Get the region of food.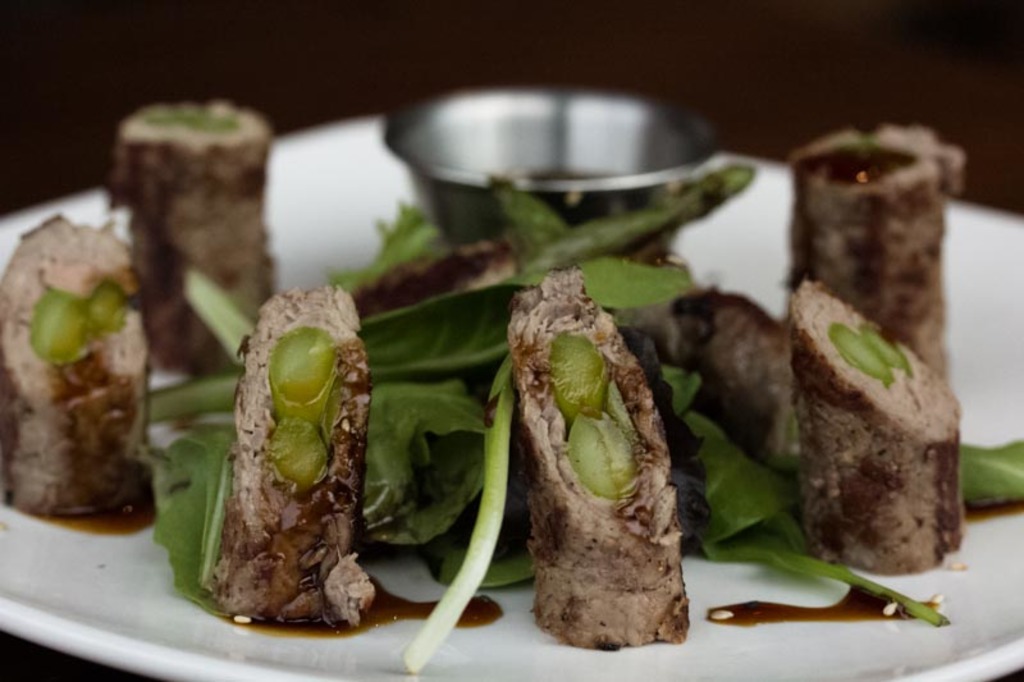
x1=527, y1=275, x2=704, y2=624.
